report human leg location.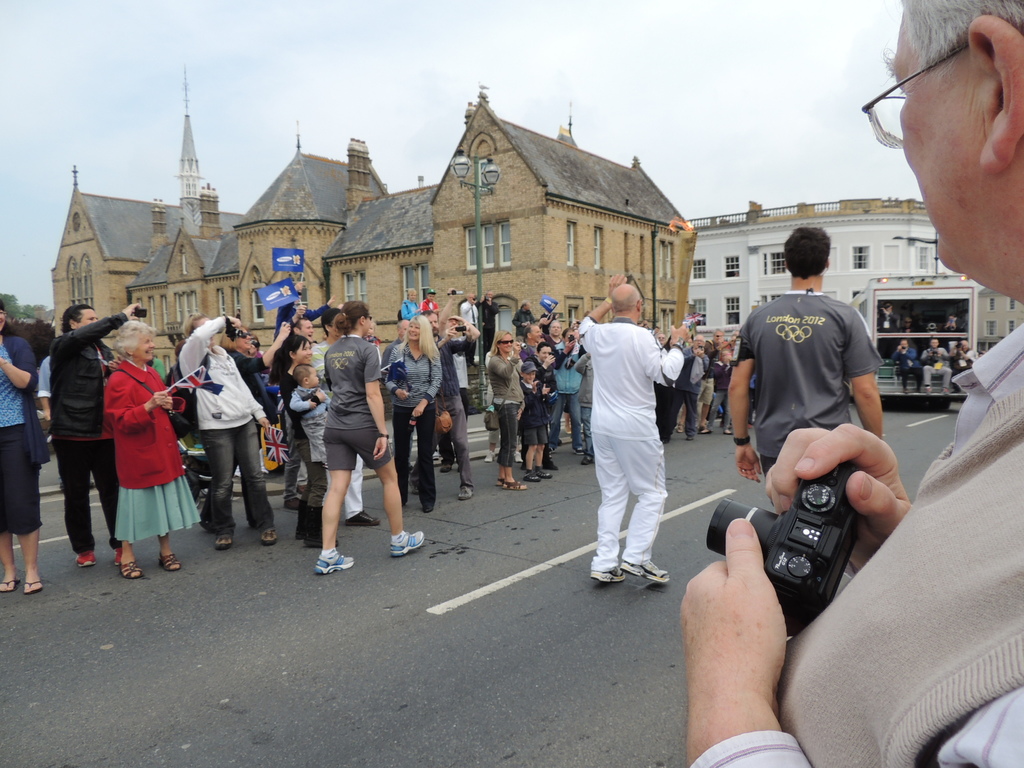
Report: 360 419 433 558.
